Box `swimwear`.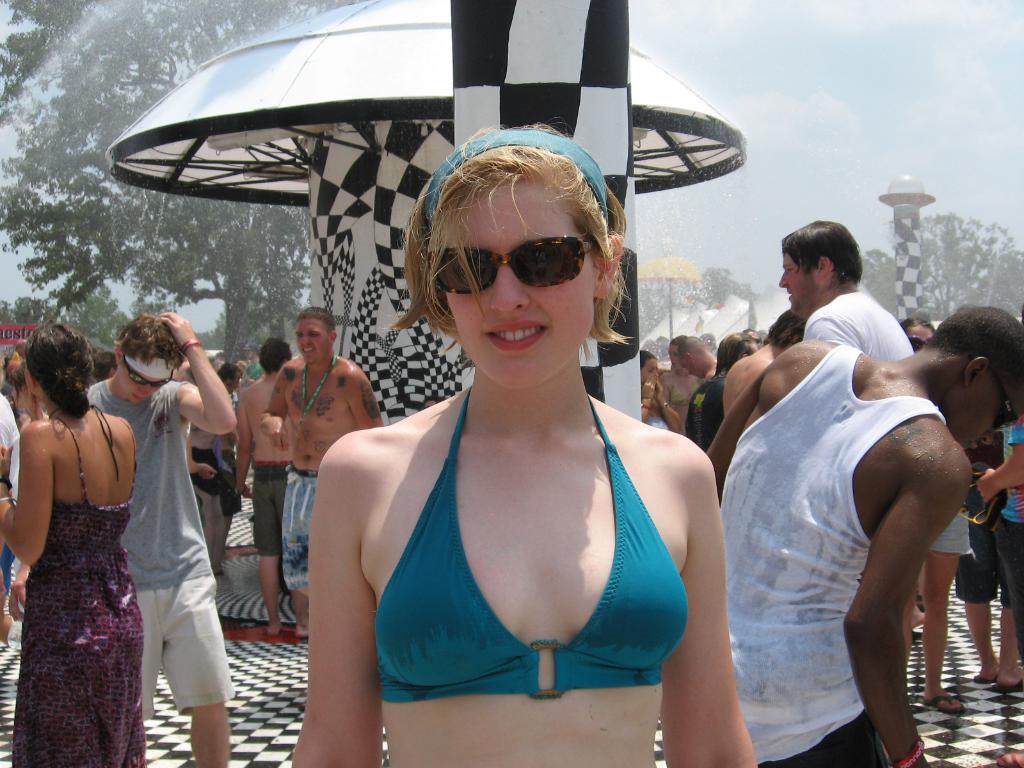
[282,466,321,589].
